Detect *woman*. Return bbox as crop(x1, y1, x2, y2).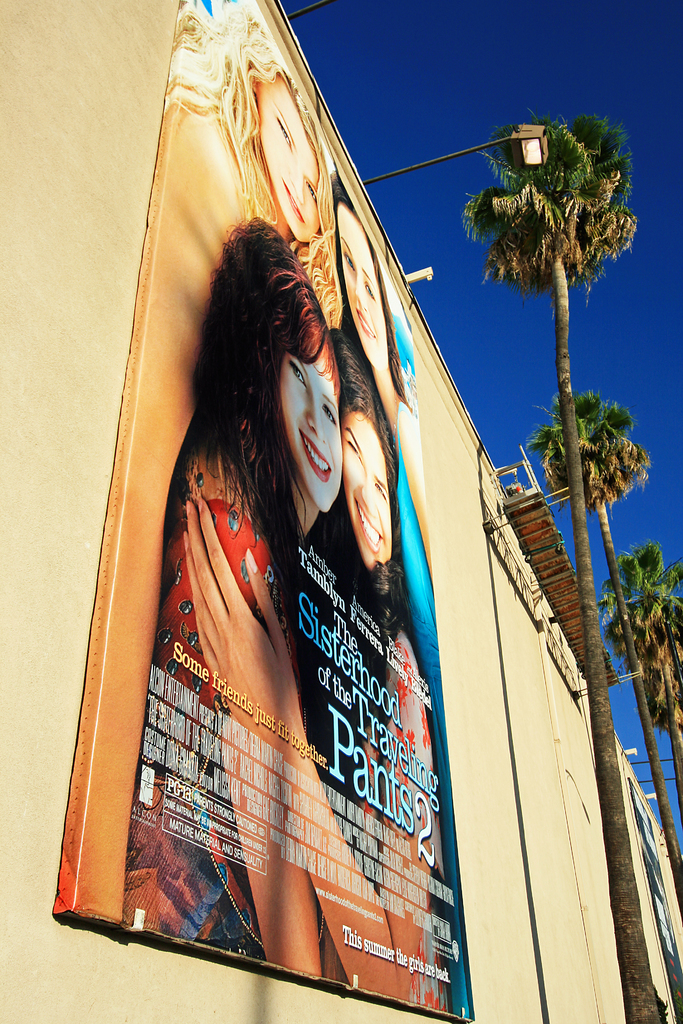
crop(325, 186, 447, 687).
